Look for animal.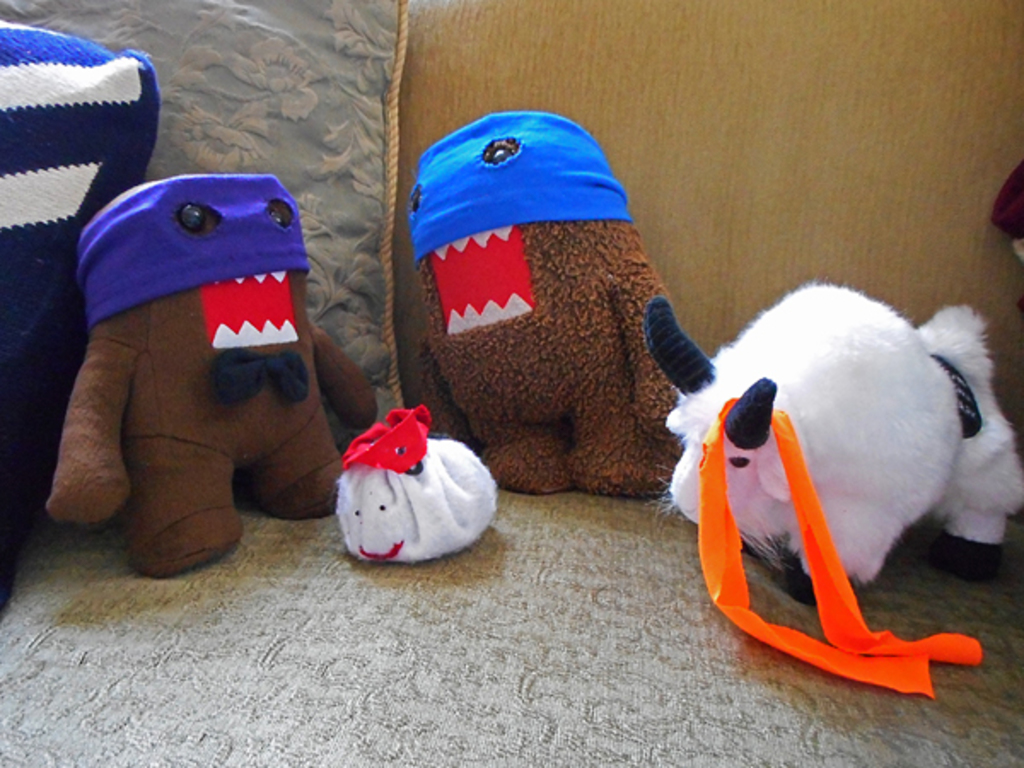
Found: <bbox>410, 108, 679, 495</bbox>.
